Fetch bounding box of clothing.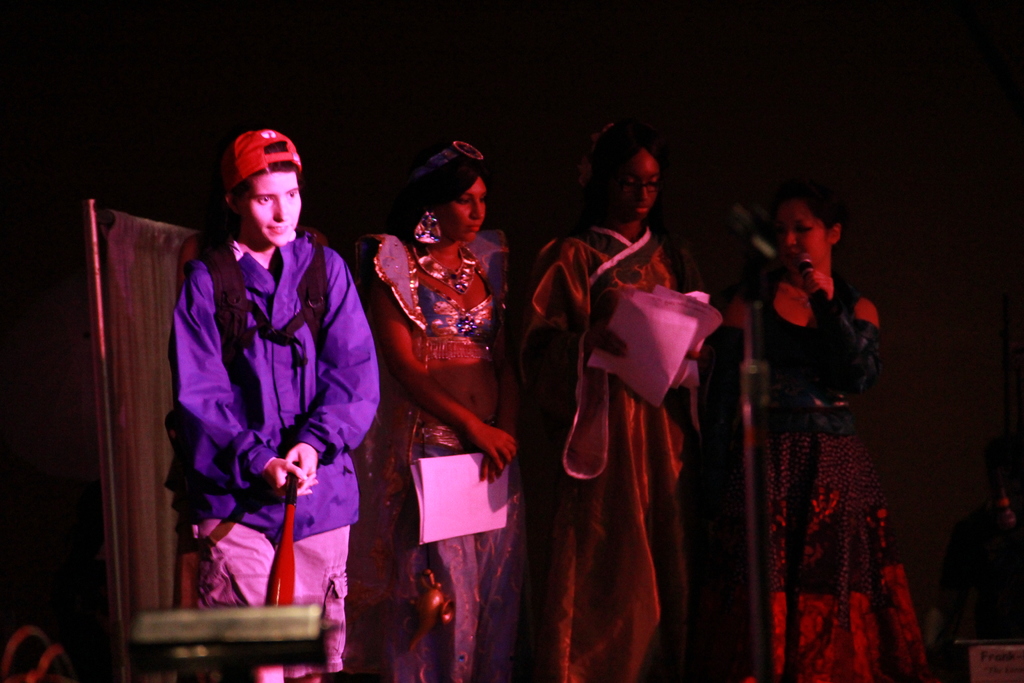
Bbox: bbox=(538, 181, 731, 654).
